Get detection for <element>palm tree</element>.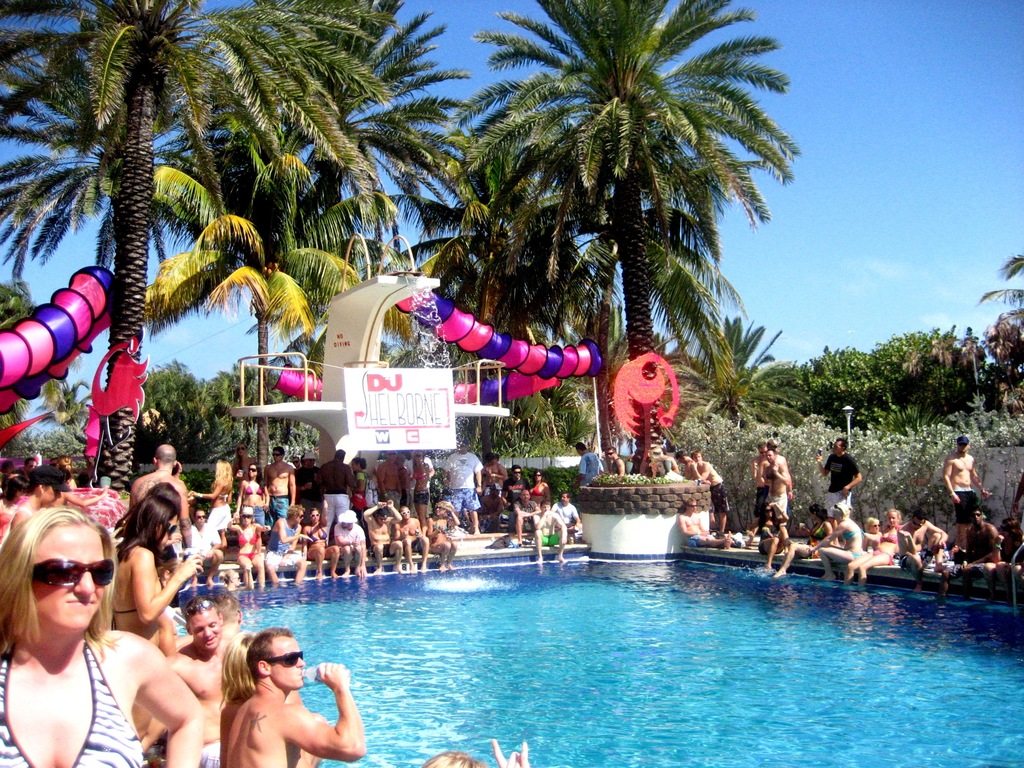
Detection: <box>461,38,780,493</box>.
